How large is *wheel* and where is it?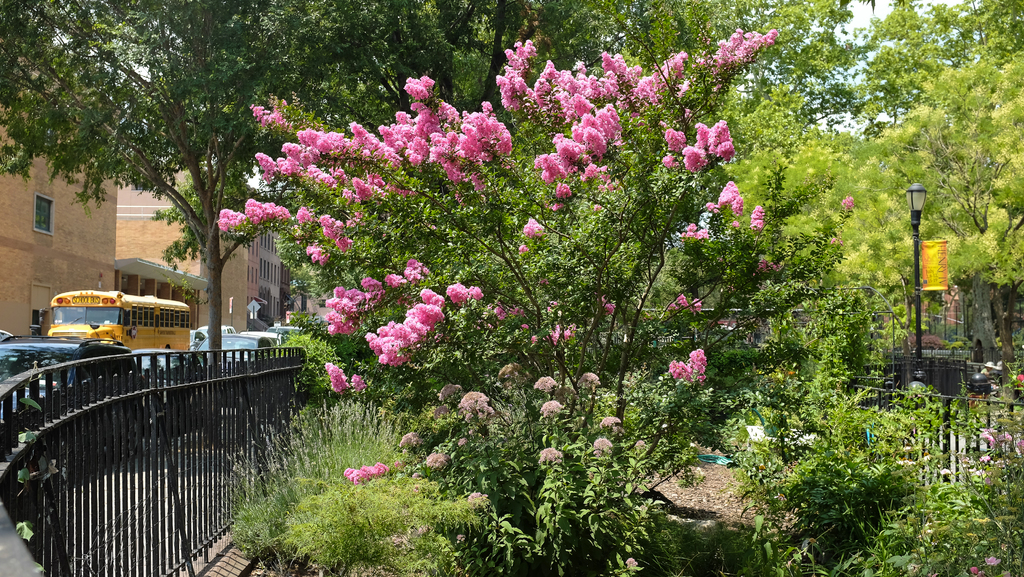
Bounding box: {"x1": 124, "y1": 420, "x2": 143, "y2": 459}.
